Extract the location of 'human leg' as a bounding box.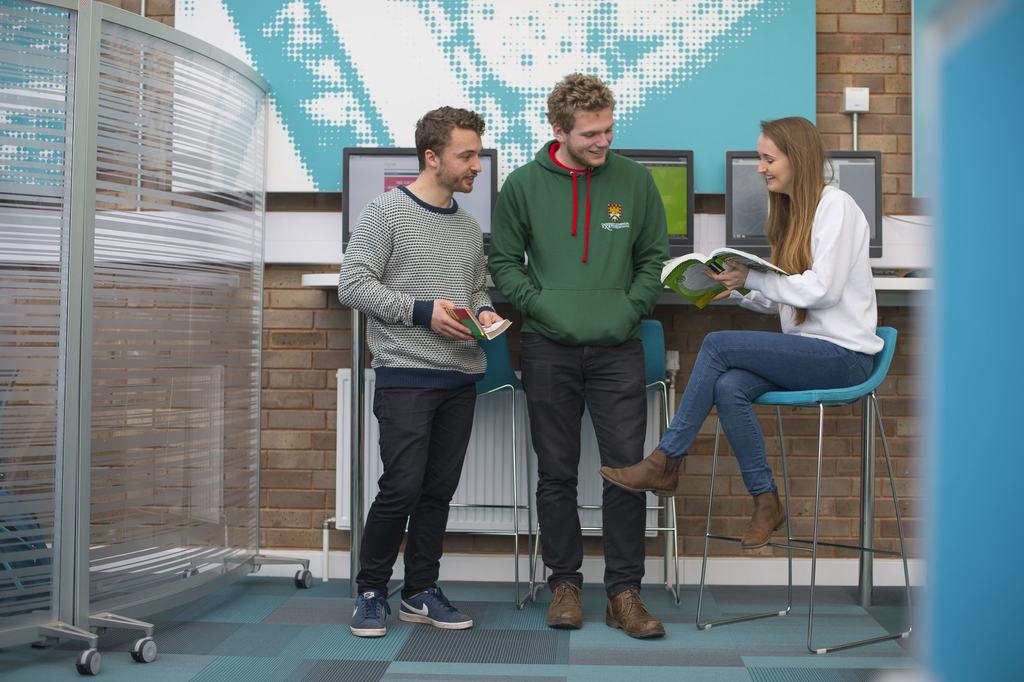
<region>712, 366, 781, 553</region>.
